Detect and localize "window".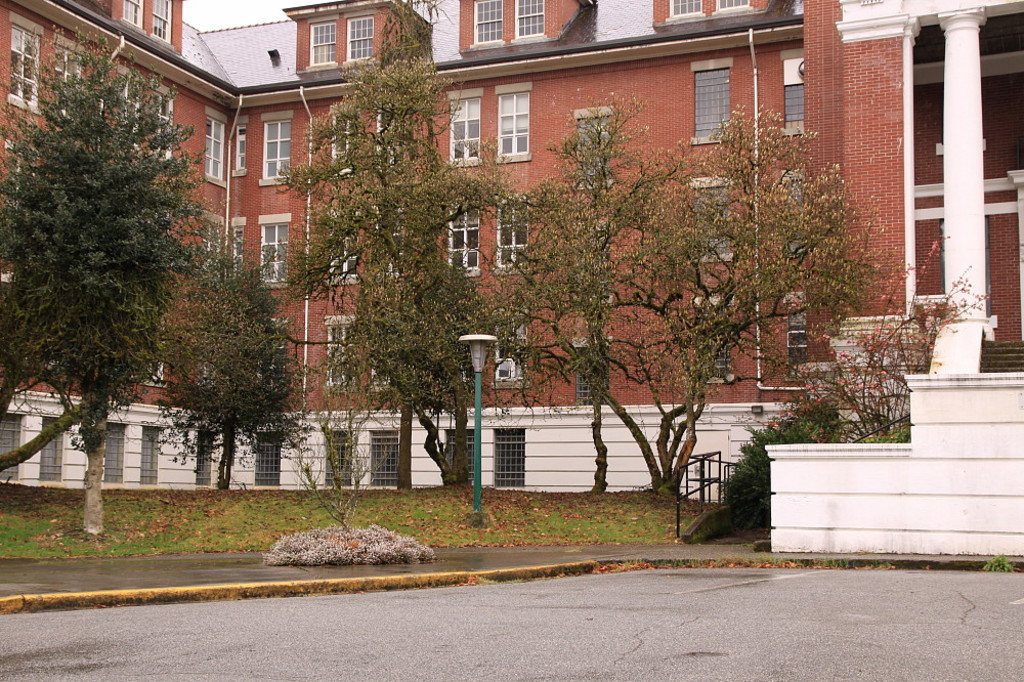
Localized at [left=373, top=96, right=402, bottom=173].
